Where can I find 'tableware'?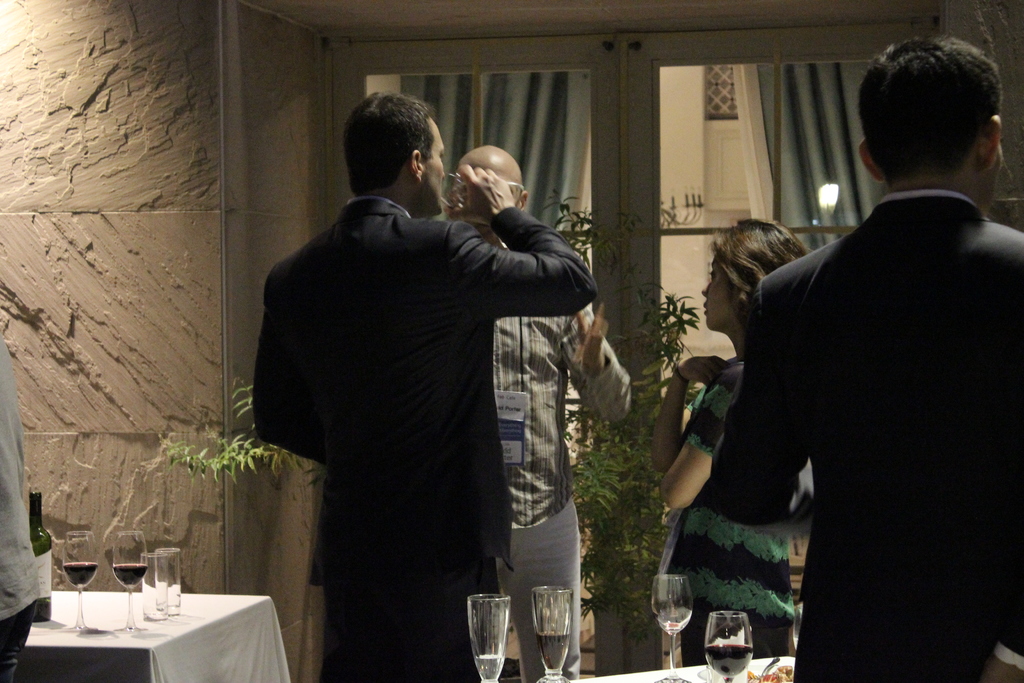
You can find it at box(141, 554, 171, 624).
